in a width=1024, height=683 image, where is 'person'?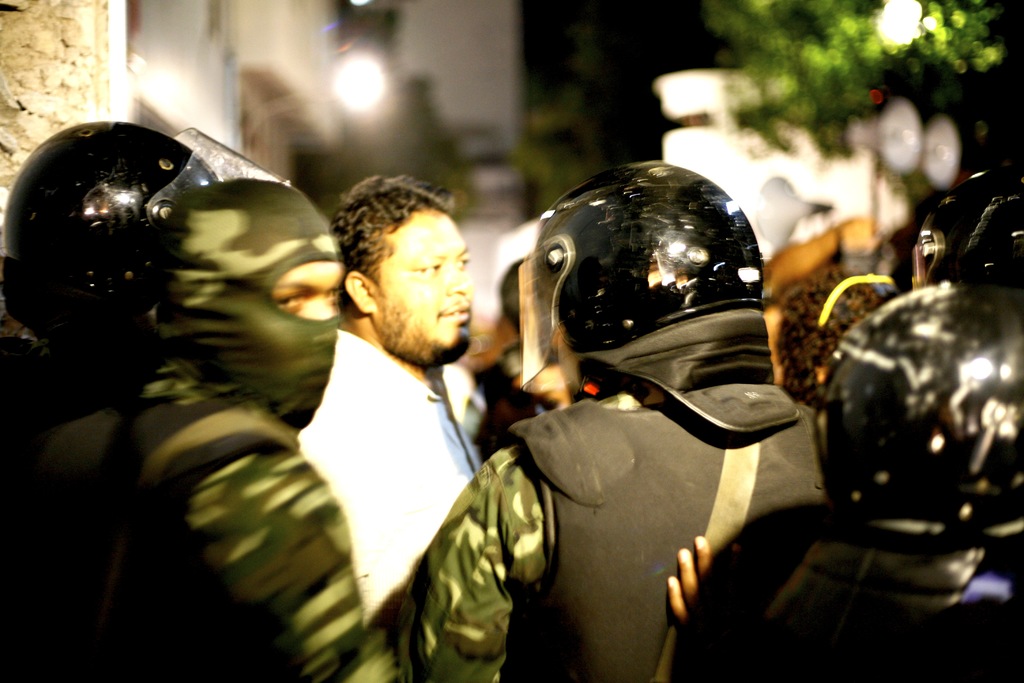
[449,181,838,667].
